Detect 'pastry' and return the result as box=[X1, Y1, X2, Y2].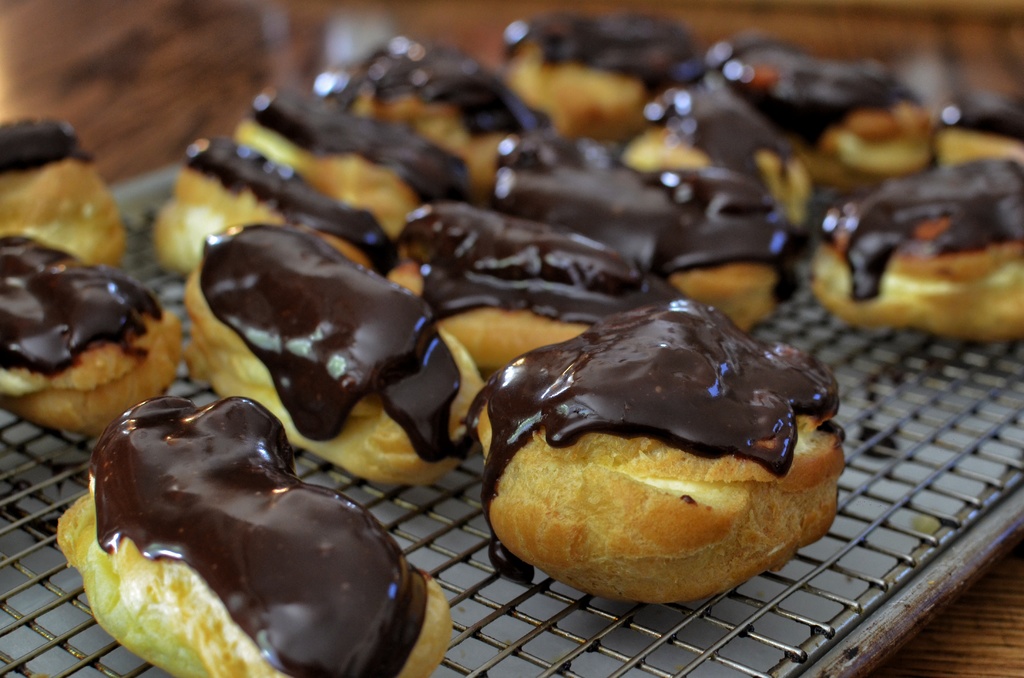
box=[625, 83, 805, 239].
